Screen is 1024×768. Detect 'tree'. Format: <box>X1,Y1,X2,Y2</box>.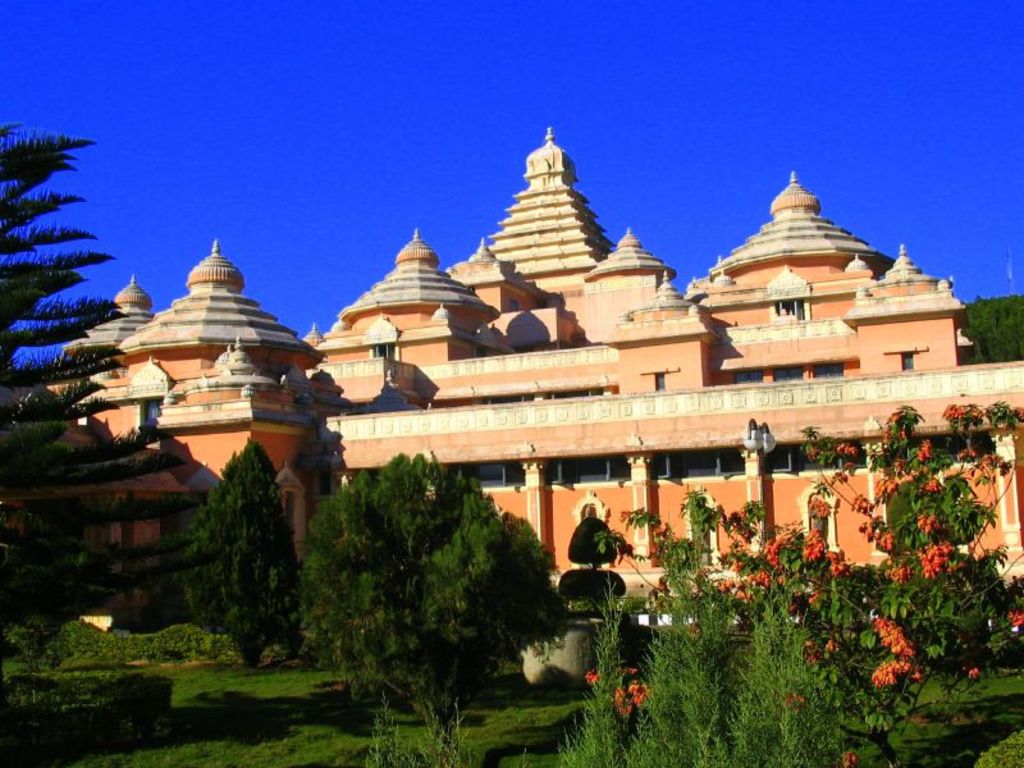
<box>959,284,1023,369</box>.
